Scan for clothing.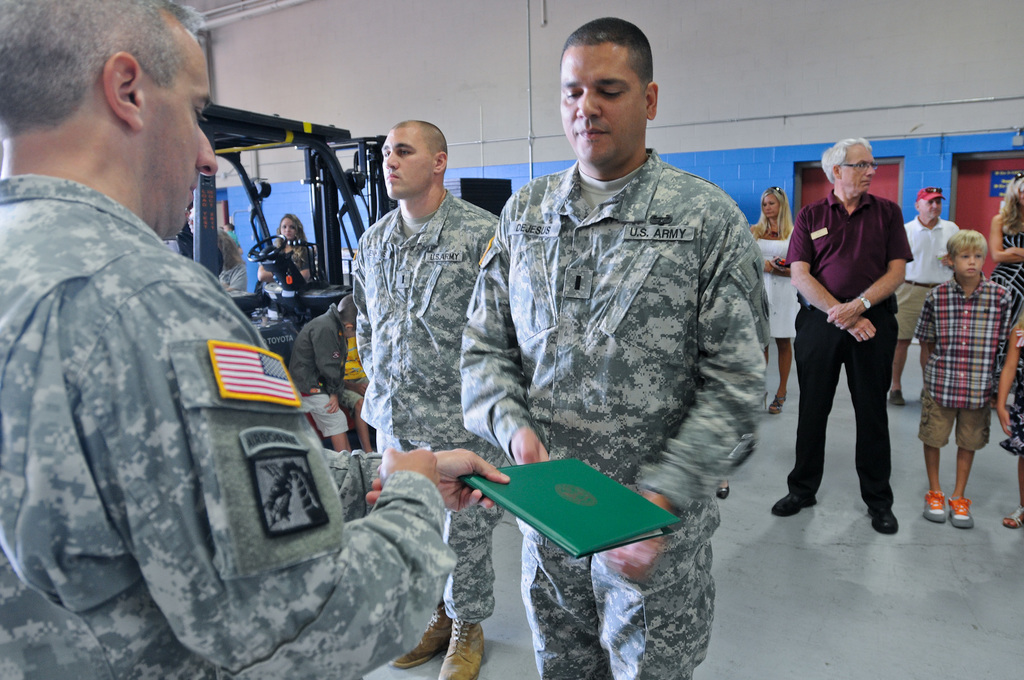
Scan result: {"x1": 348, "y1": 197, "x2": 491, "y2": 652}.
